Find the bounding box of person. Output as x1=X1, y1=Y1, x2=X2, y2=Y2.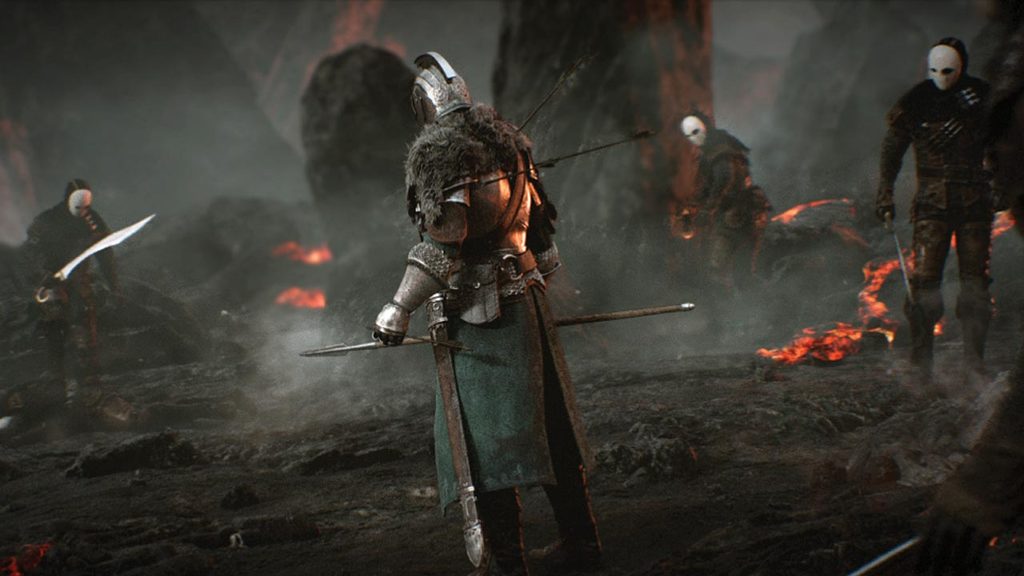
x1=364, y1=75, x2=593, y2=562.
